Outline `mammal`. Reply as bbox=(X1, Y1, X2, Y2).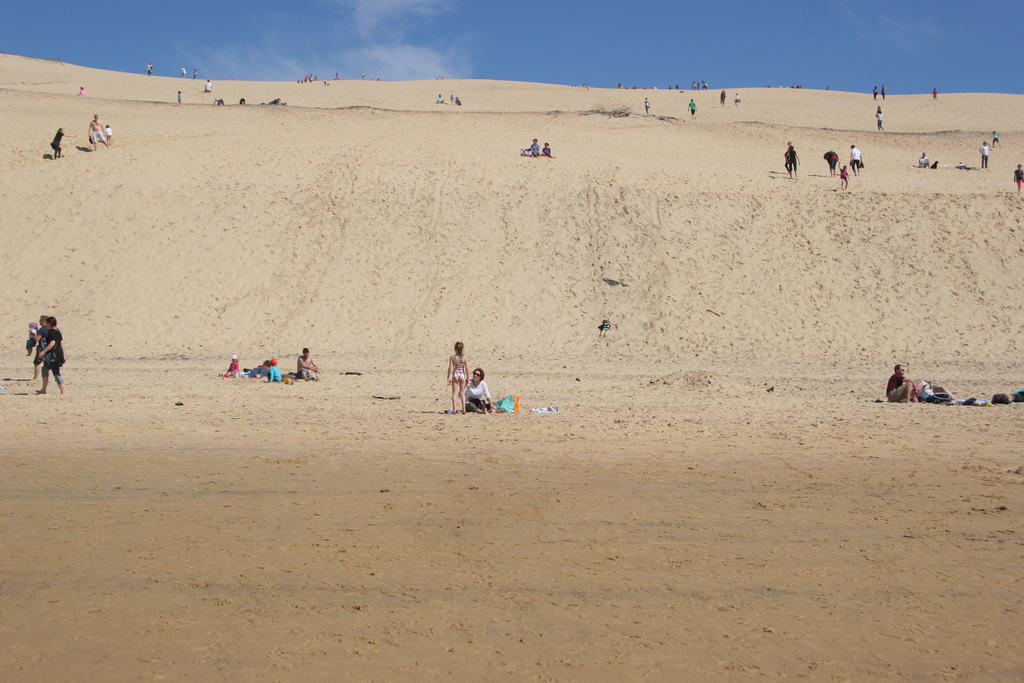
bbox=(881, 85, 884, 98).
